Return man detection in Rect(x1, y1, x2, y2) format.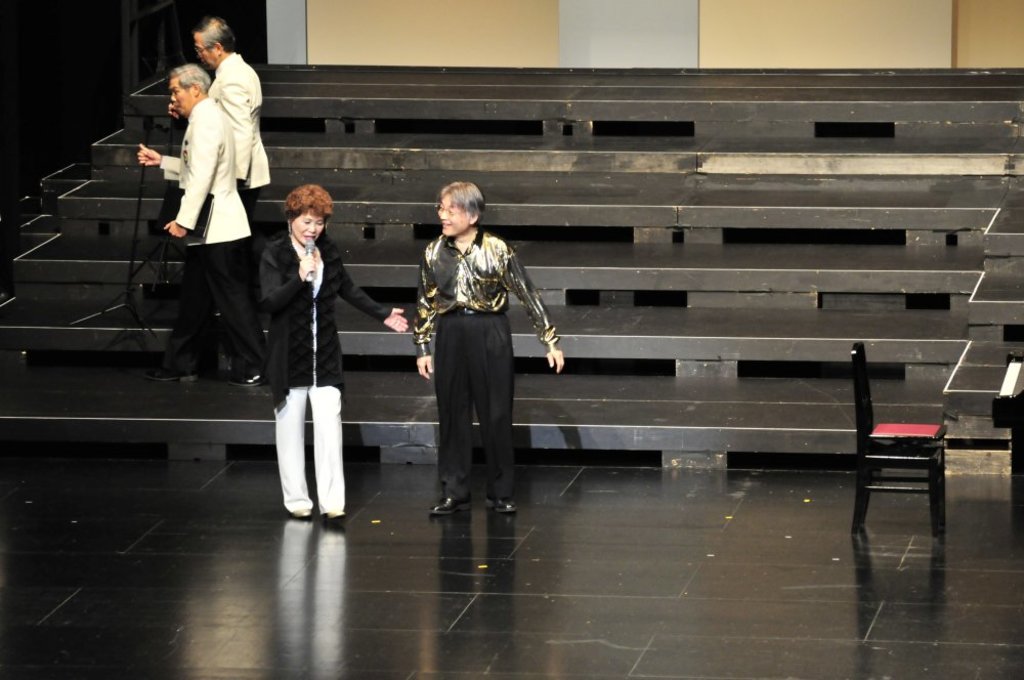
Rect(136, 57, 274, 386).
